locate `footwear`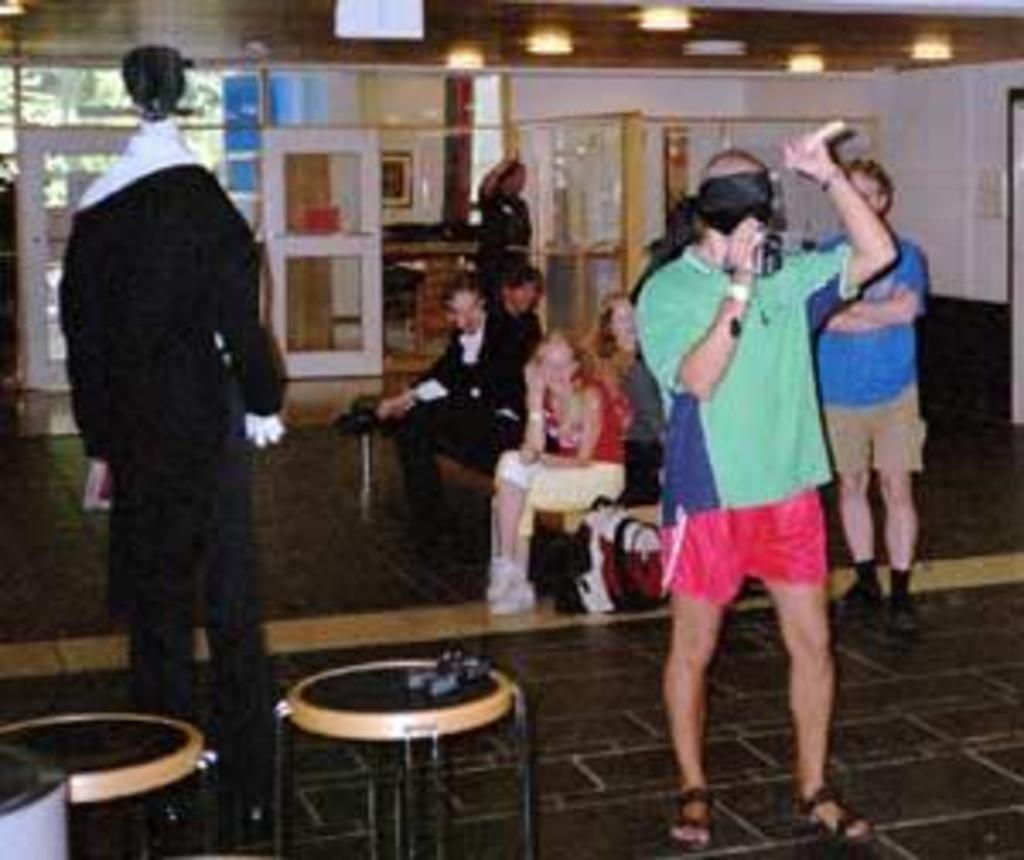
(left=218, top=799, right=270, bottom=846)
